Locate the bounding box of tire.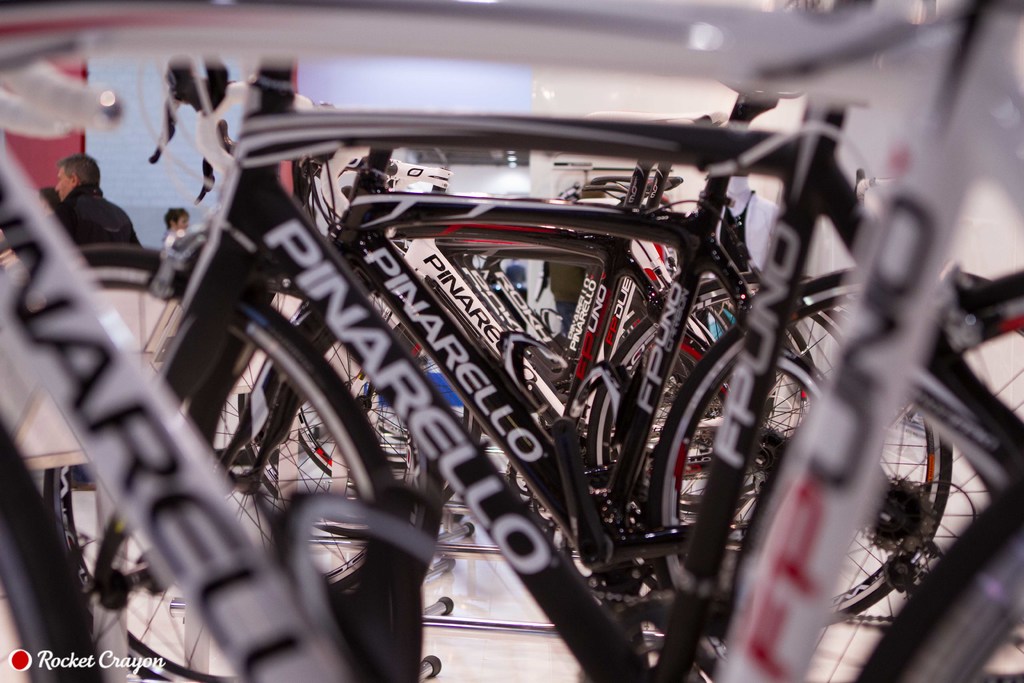
Bounding box: (649,263,952,630).
